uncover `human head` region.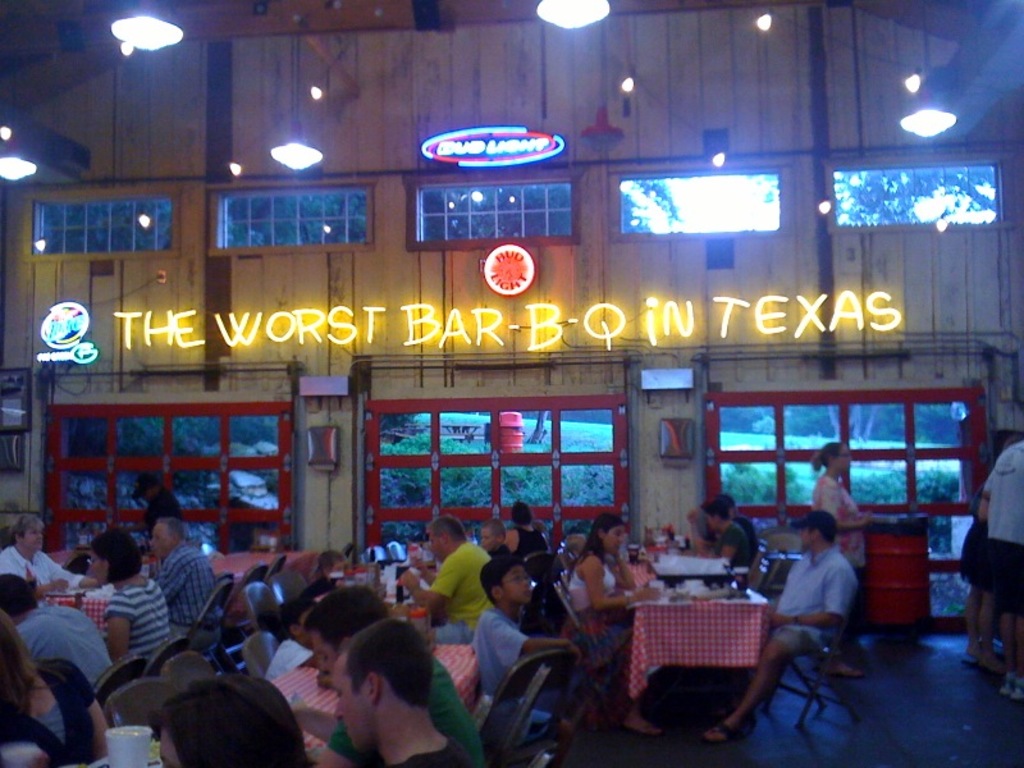
Uncovered: select_region(148, 520, 188, 559).
